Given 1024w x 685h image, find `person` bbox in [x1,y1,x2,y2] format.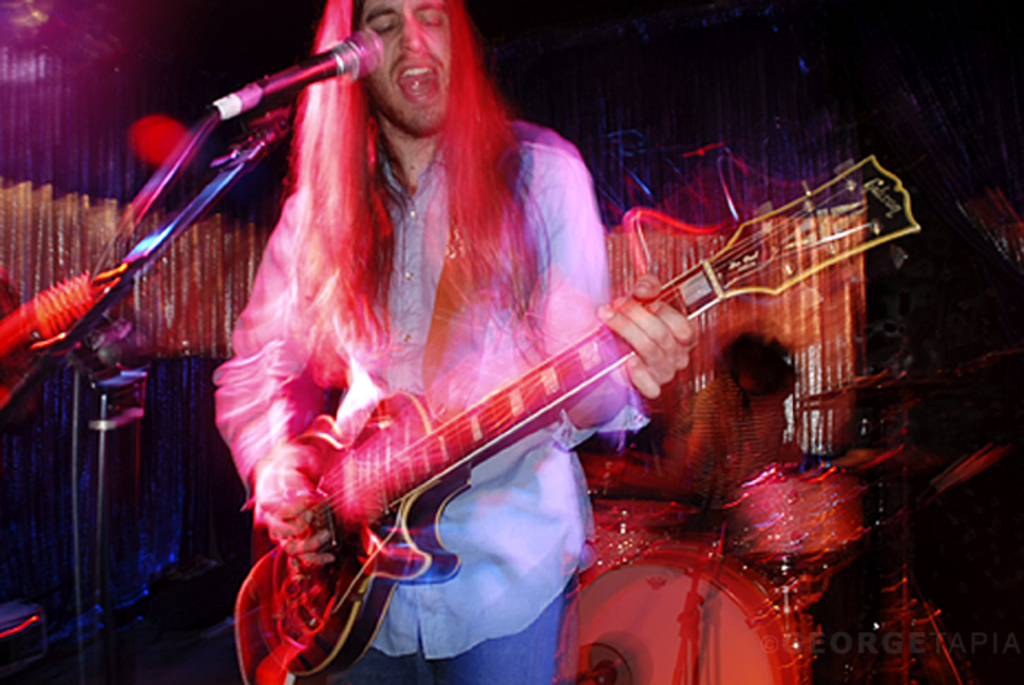
[212,0,696,684].
